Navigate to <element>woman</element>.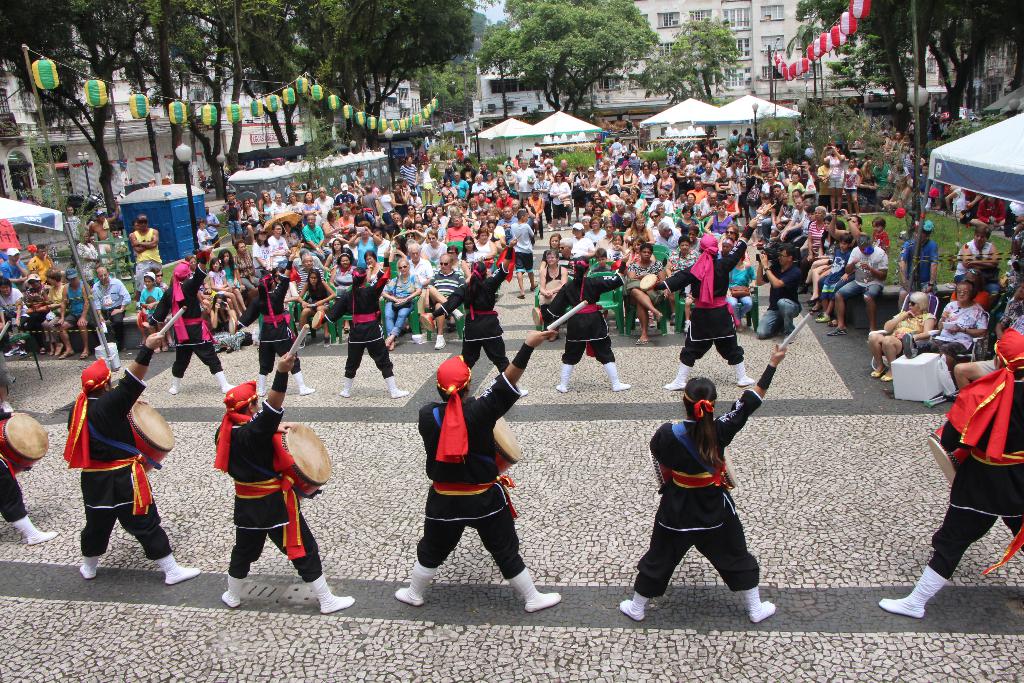
Navigation target: 641:363:777:623.
